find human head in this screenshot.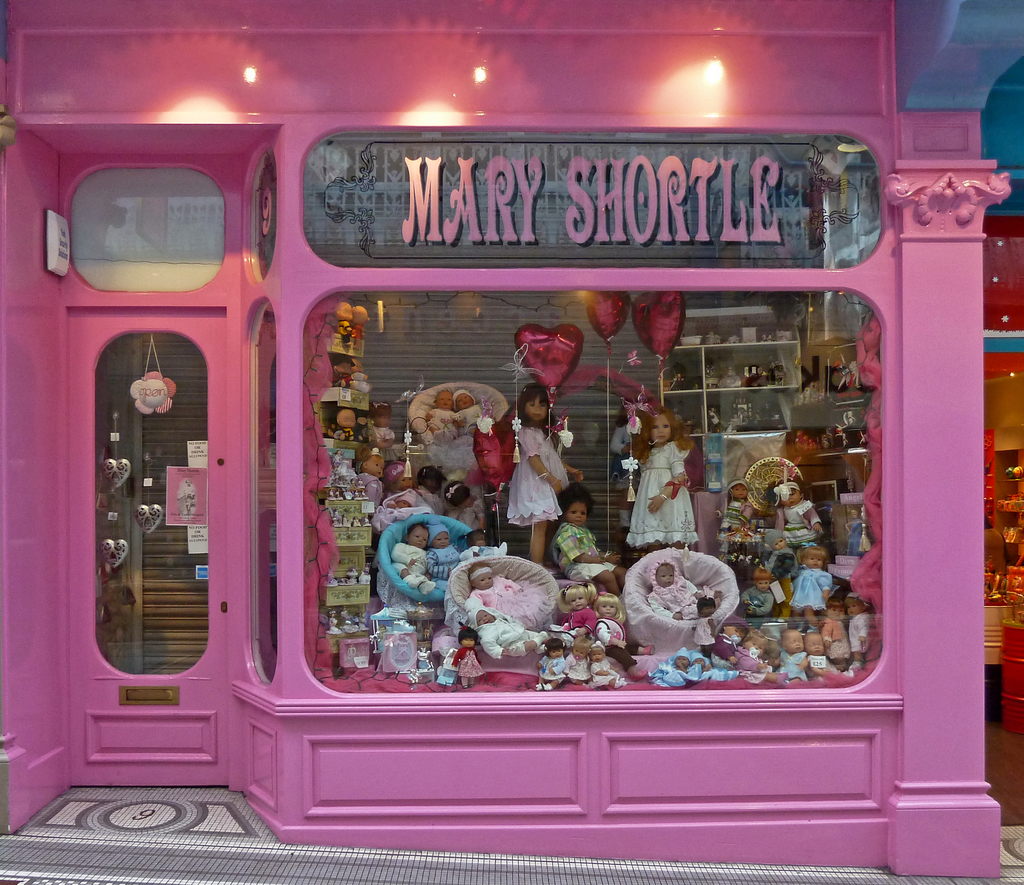
The bounding box for human head is Rect(691, 653, 707, 667).
